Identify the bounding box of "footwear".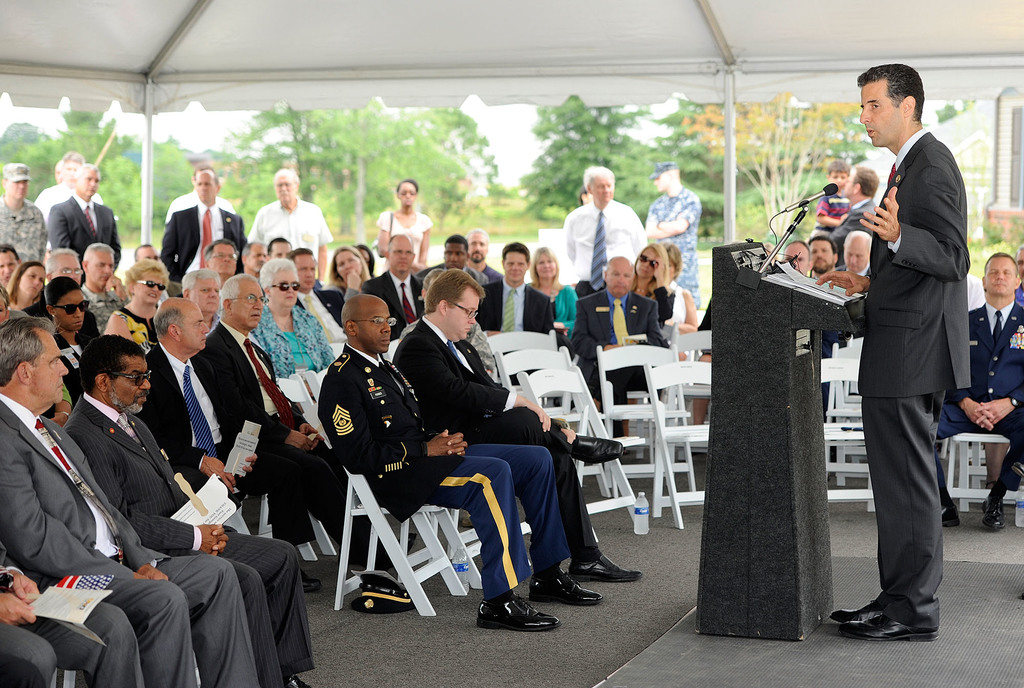
(566, 554, 648, 582).
